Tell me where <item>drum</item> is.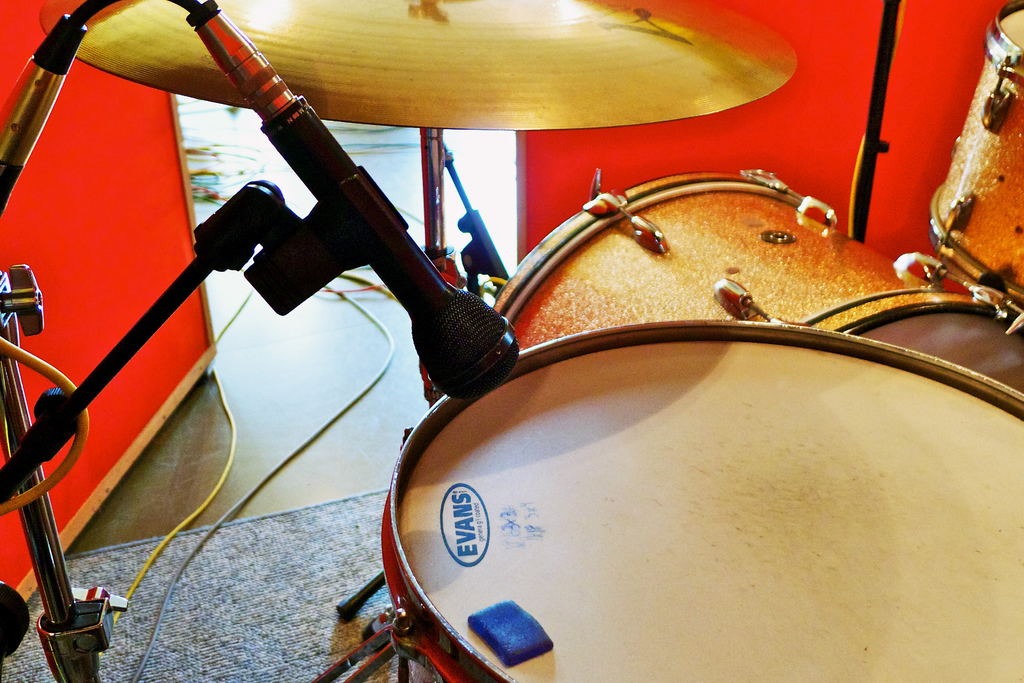
<item>drum</item> is at 928:1:1023:310.
